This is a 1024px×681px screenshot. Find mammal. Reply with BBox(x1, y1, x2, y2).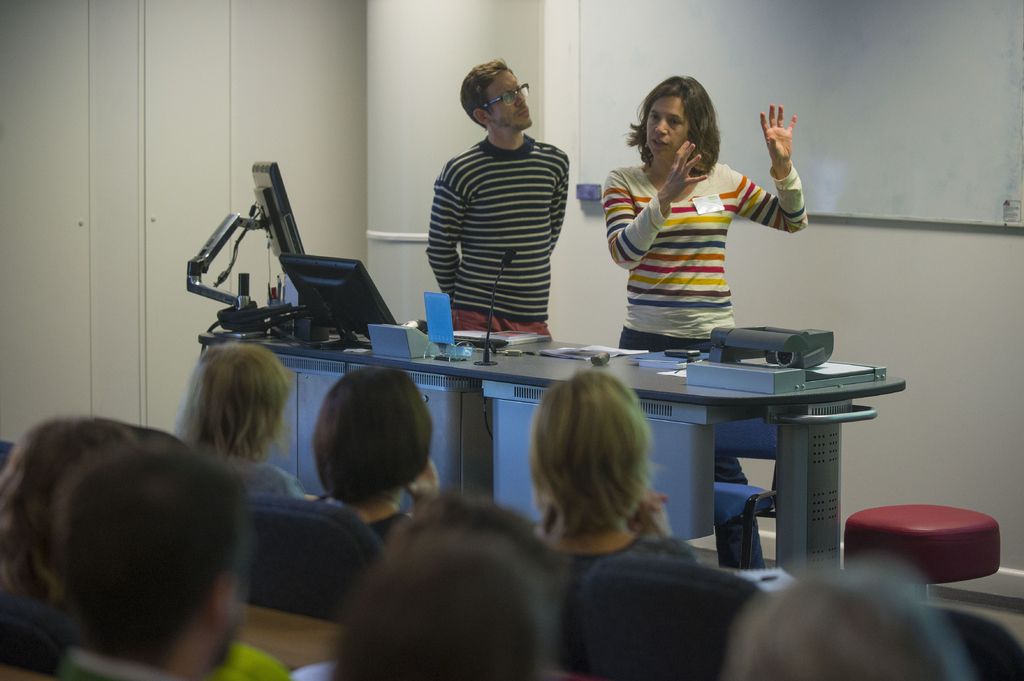
BBox(607, 78, 811, 569).
